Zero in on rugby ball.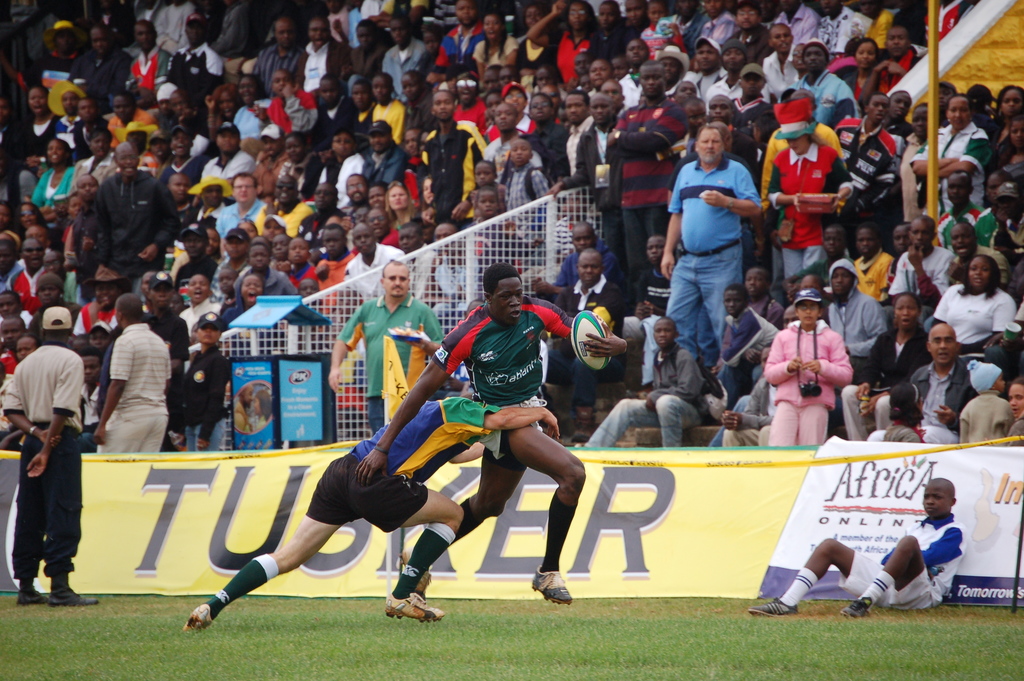
Zeroed in: x1=569, y1=310, x2=612, y2=372.
